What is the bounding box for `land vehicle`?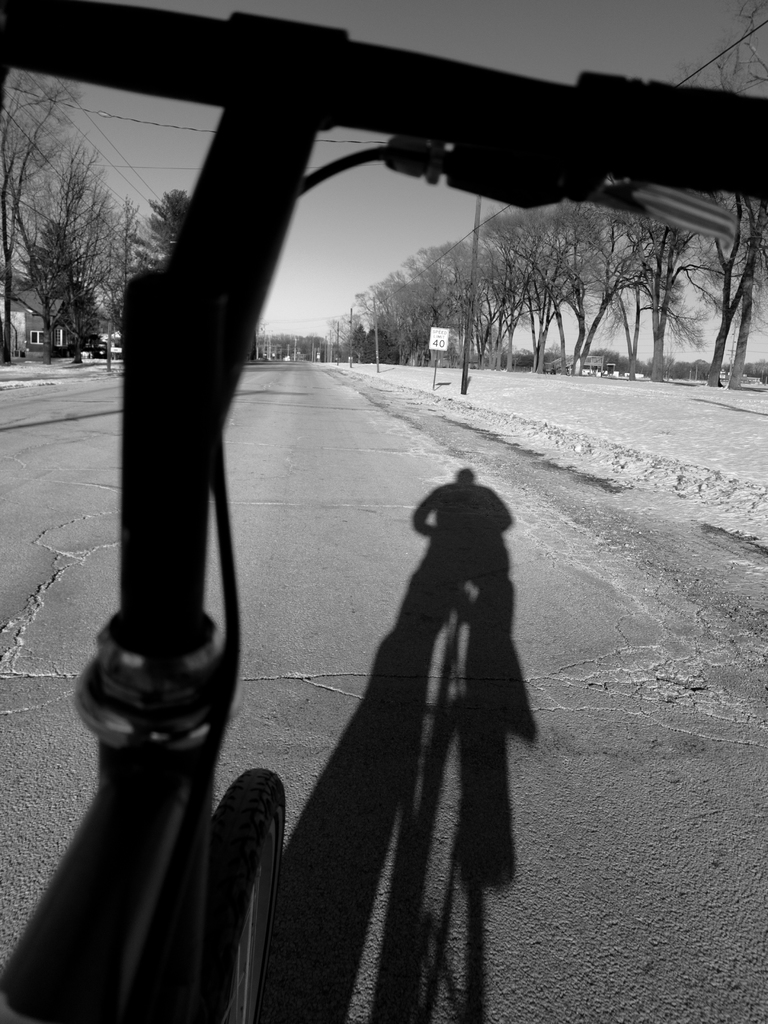
<region>0, 0, 767, 1023</region>.
